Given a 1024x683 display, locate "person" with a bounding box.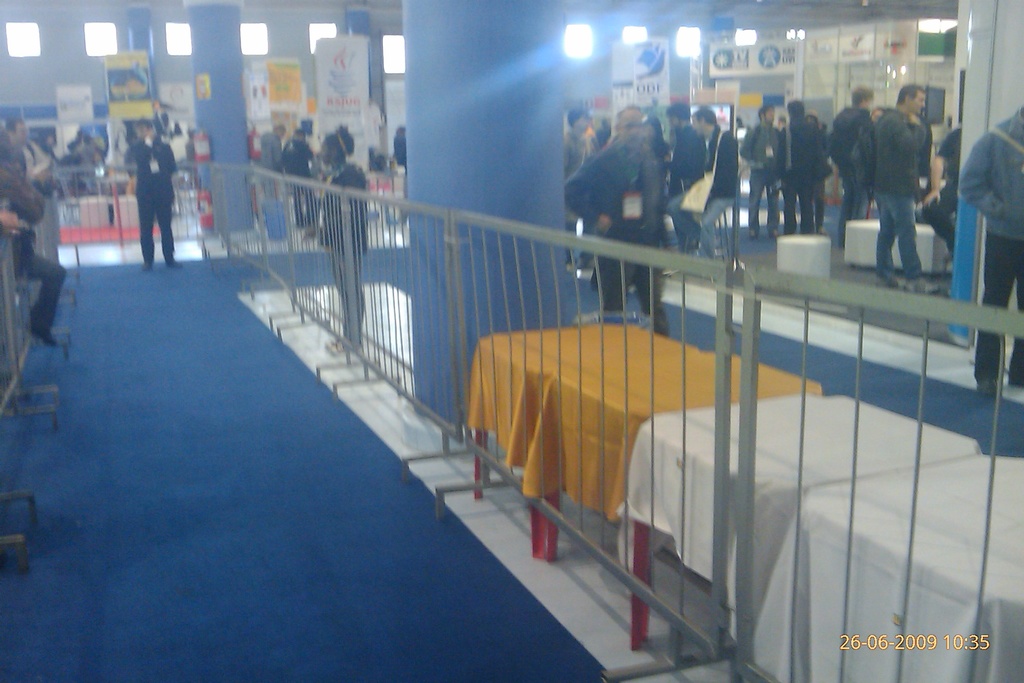
Located: <region>47, 151, 84, 189</region>.
